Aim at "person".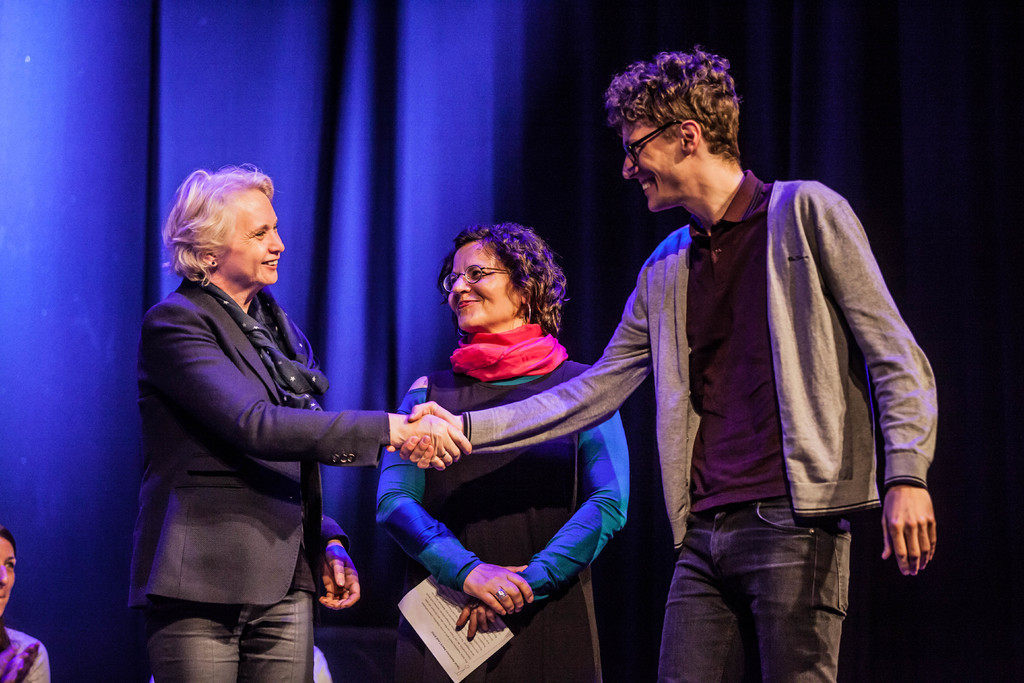
Aimed at Rect(0, 523, 55, 682).
